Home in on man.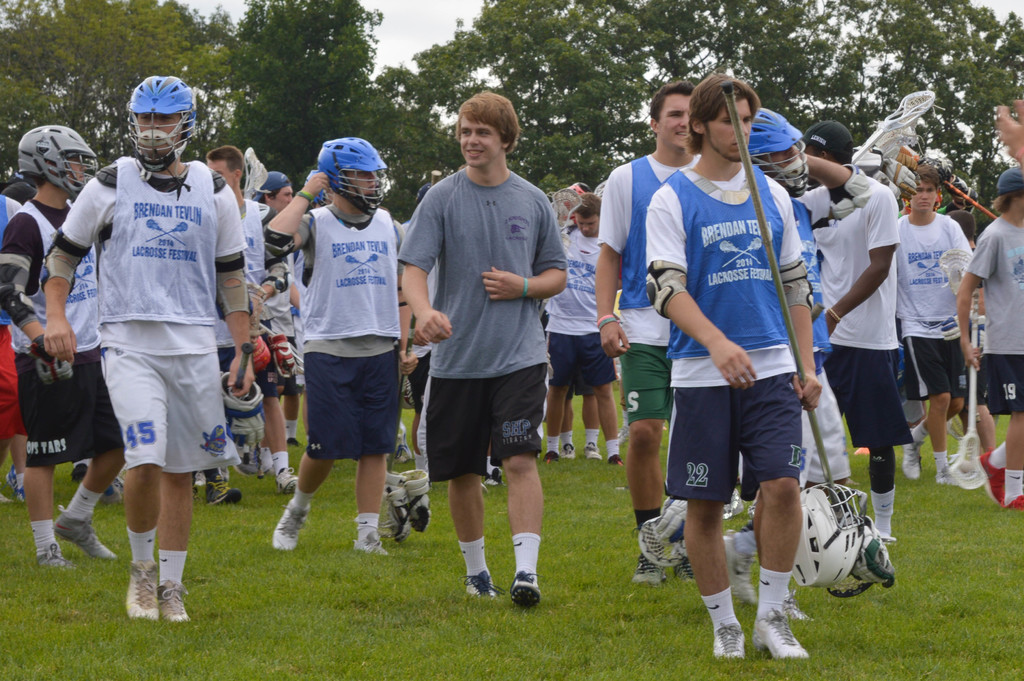
Homed in at detection(45, 74, 259, 621).
